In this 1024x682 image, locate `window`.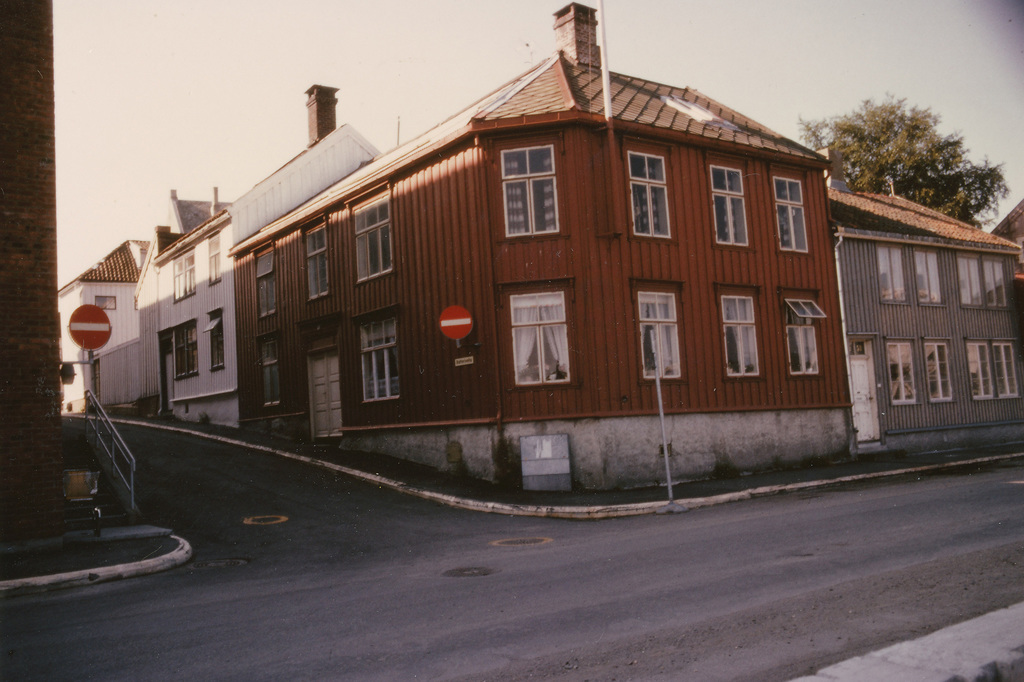
Bounding box: locate(884, 341, 924, 405).
